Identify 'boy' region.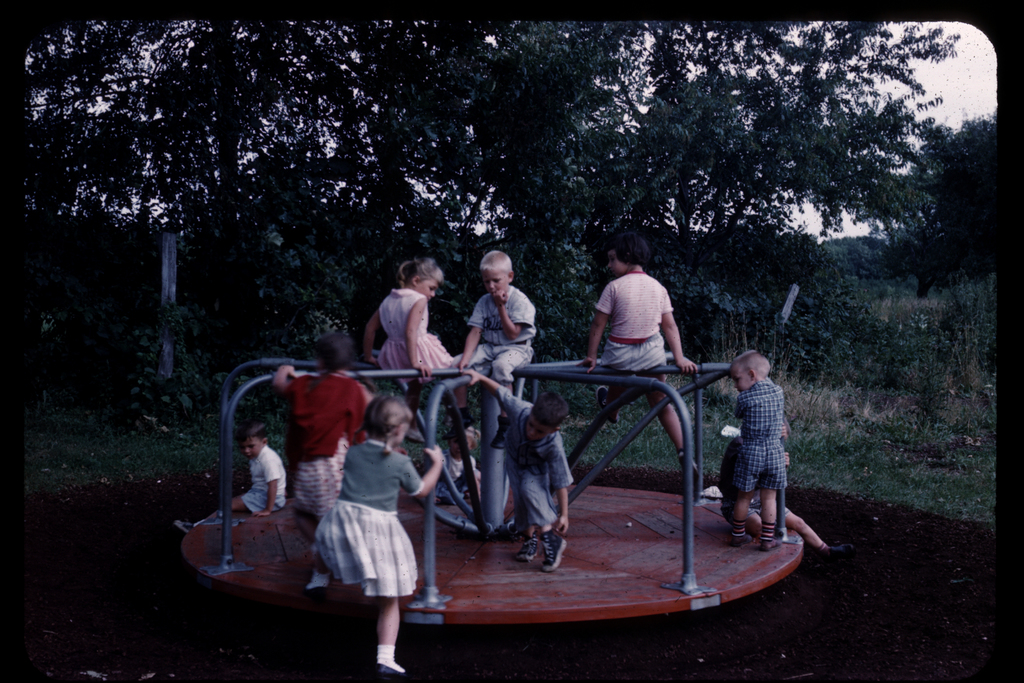
Region: <bbox>440, 249, 537, 451</bbox>.
